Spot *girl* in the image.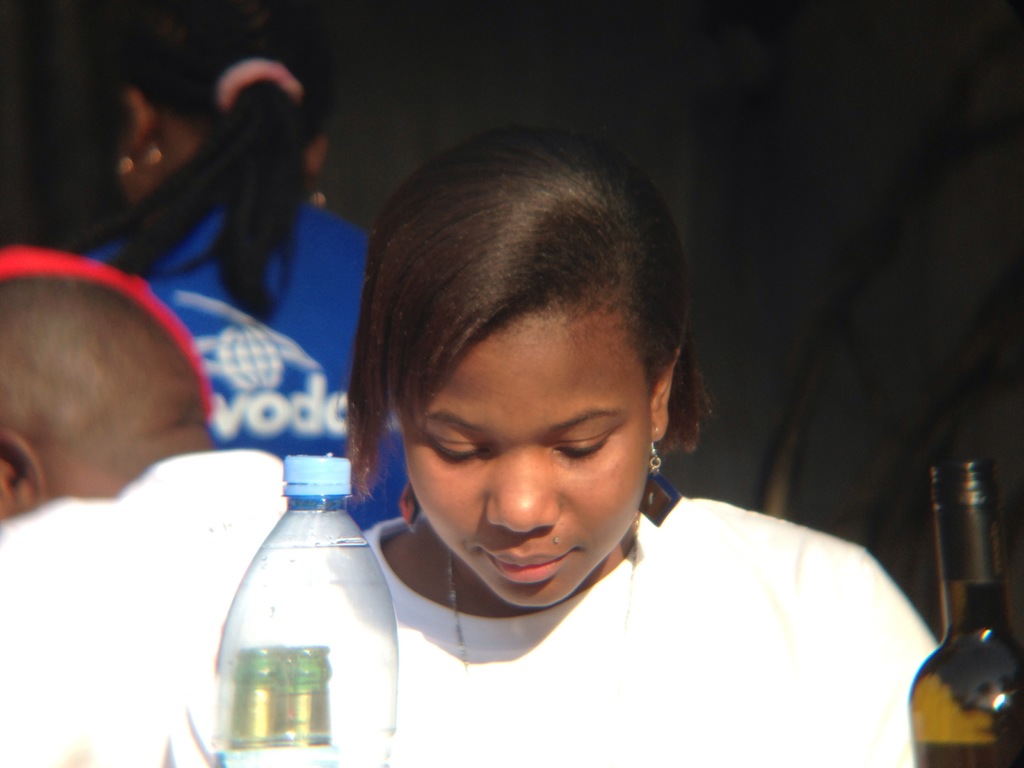
*girl* found at <box>154,127,1010,767</box>.
